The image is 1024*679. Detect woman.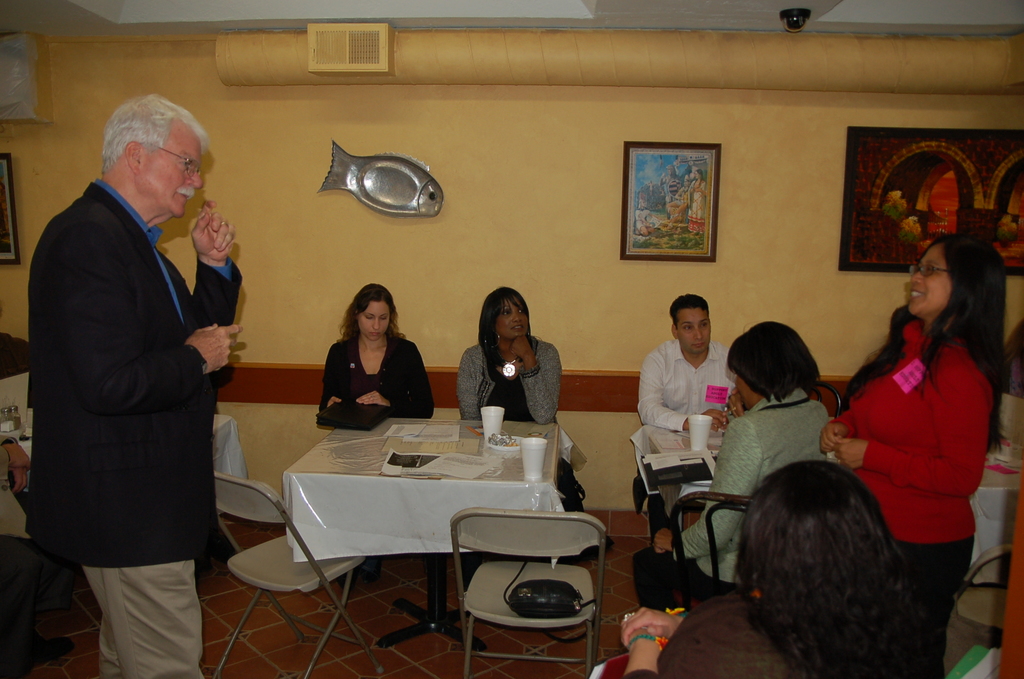
Detection: <box>635,320,830,609</box>.
